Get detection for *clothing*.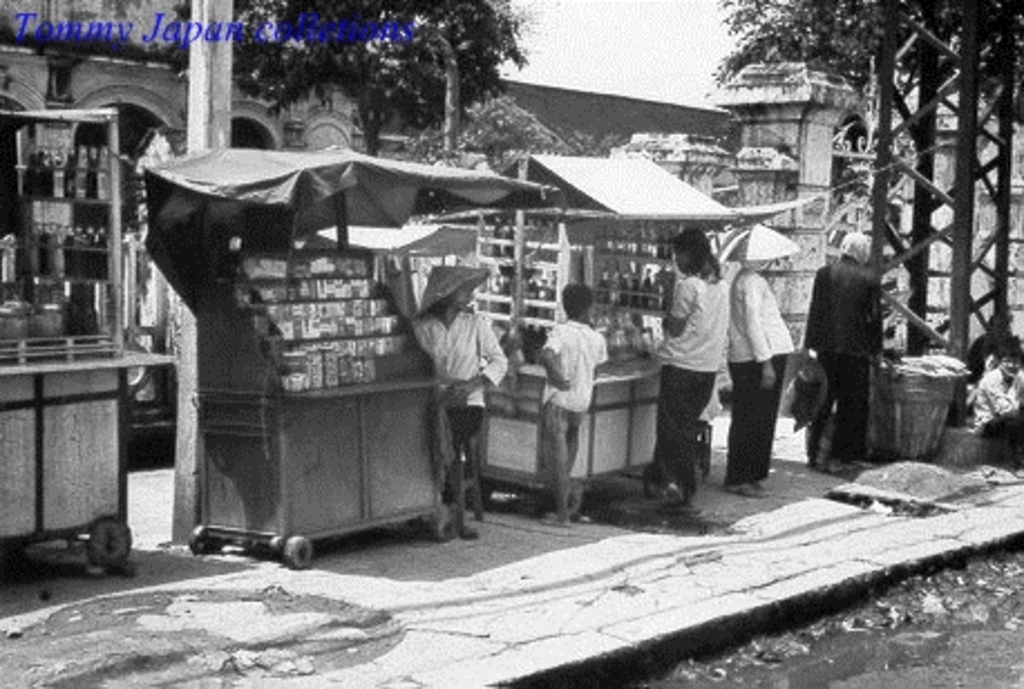
Detection: [525,313,615,503].
